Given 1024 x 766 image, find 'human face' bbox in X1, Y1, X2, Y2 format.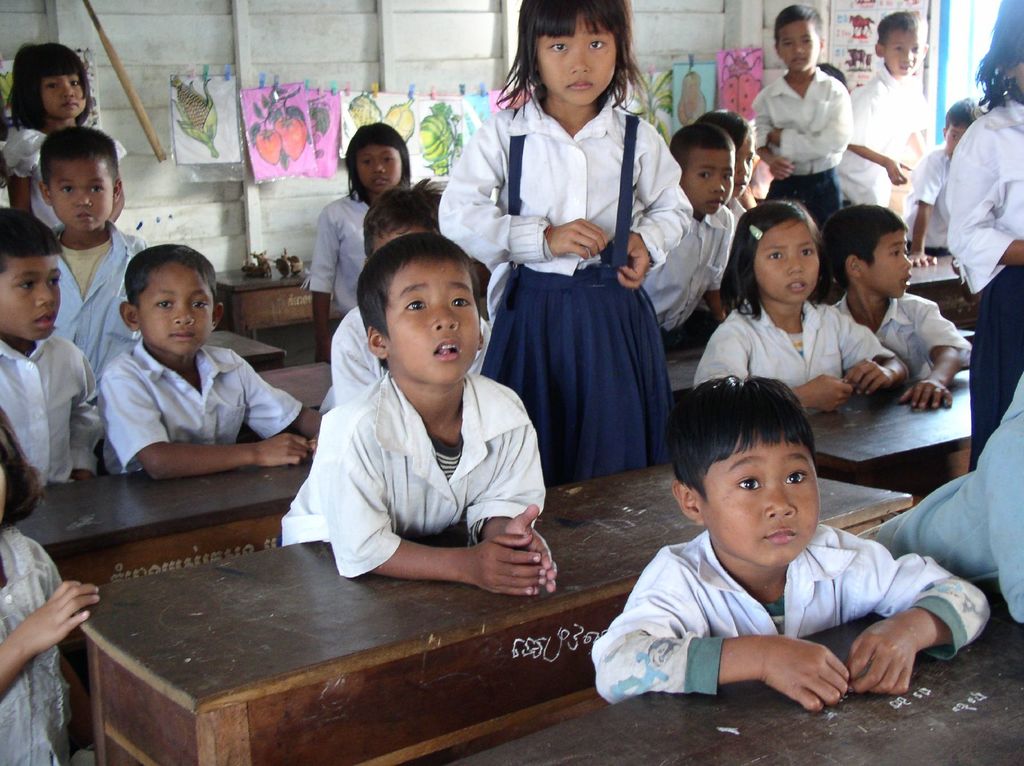
527, 8, 620, 110.
